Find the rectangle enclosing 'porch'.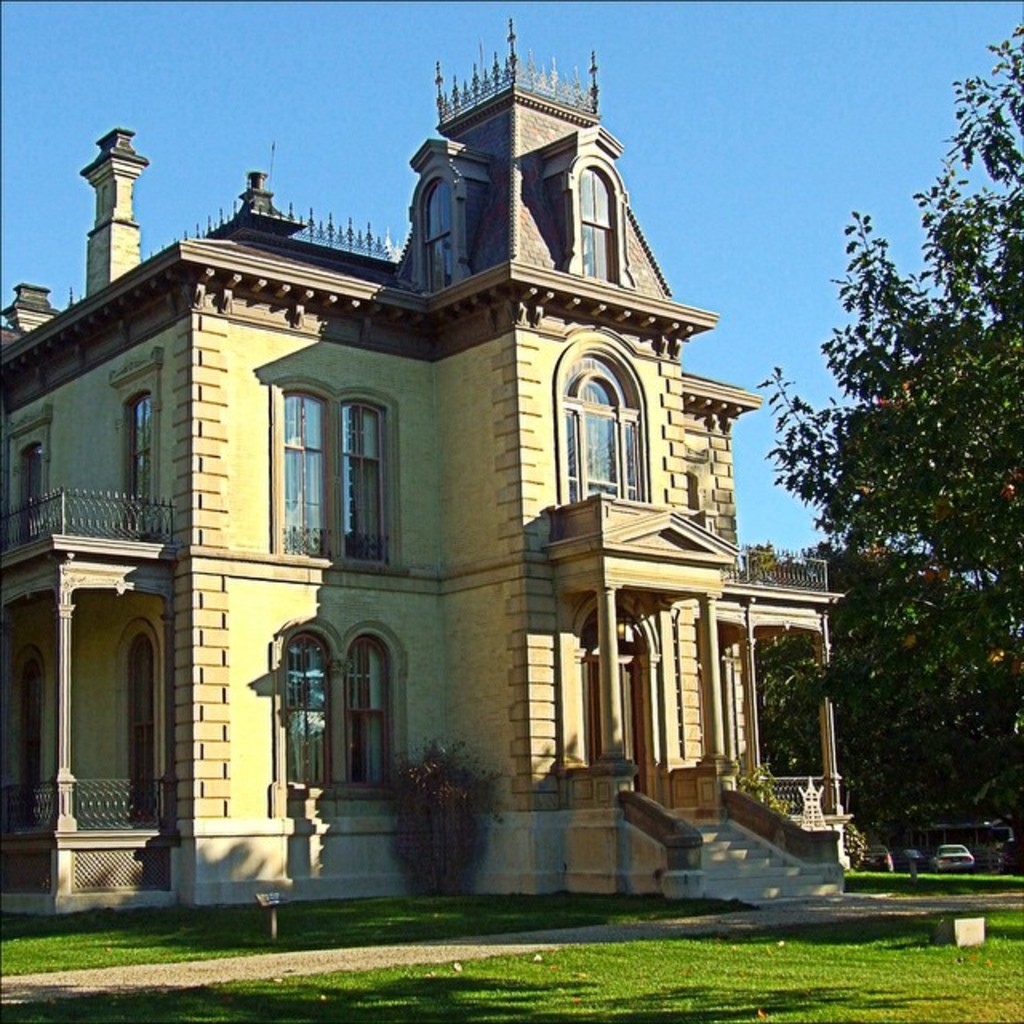
(0,760,187,918).
